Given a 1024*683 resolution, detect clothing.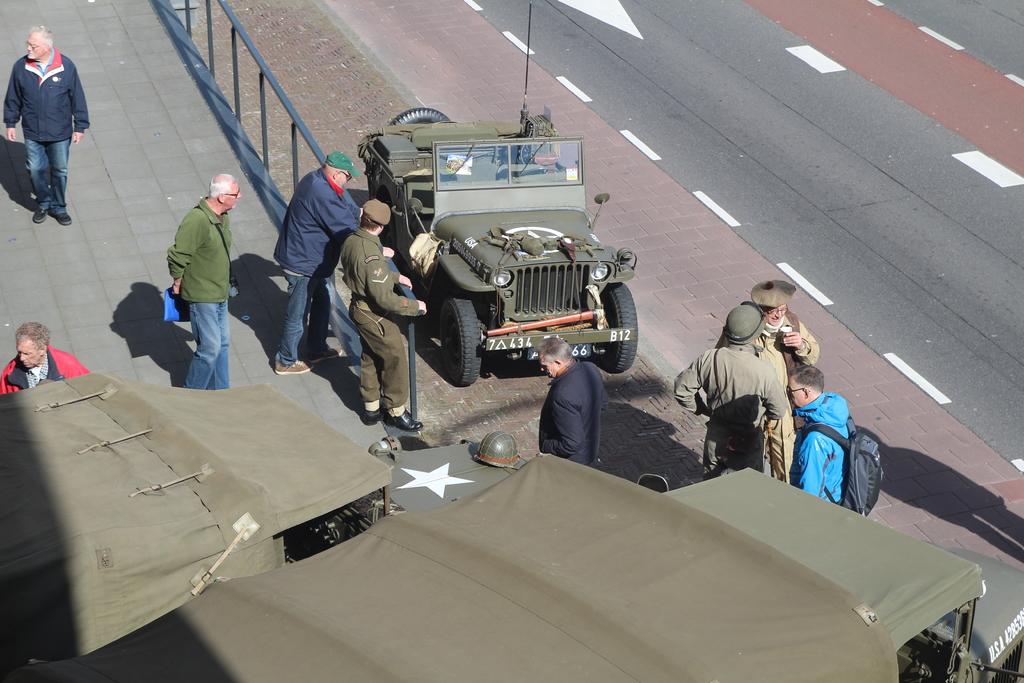
crop(675, 338, 793, 489).
